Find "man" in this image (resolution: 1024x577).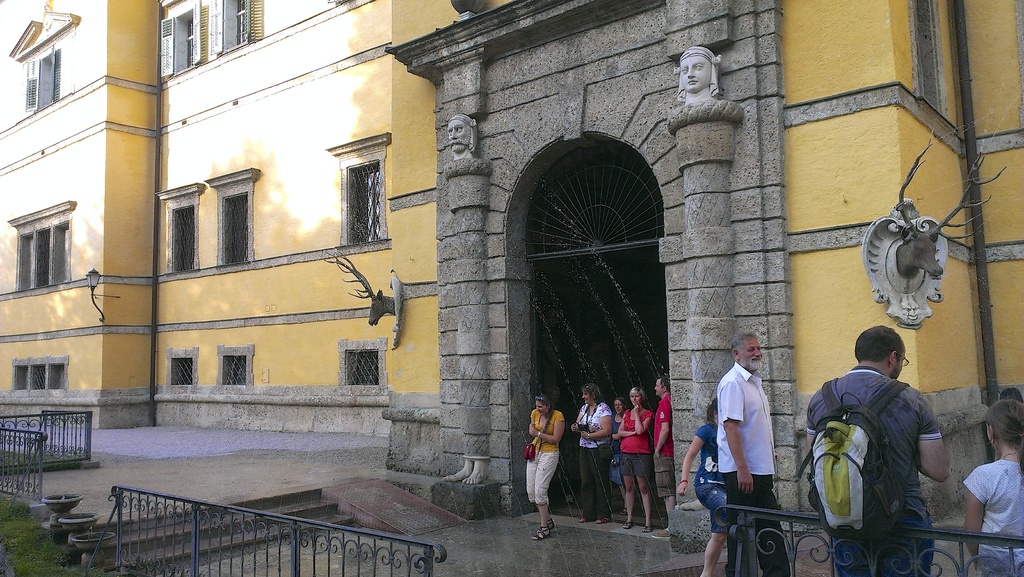
[x1=807, y1=324, x2=950, y2=576].
